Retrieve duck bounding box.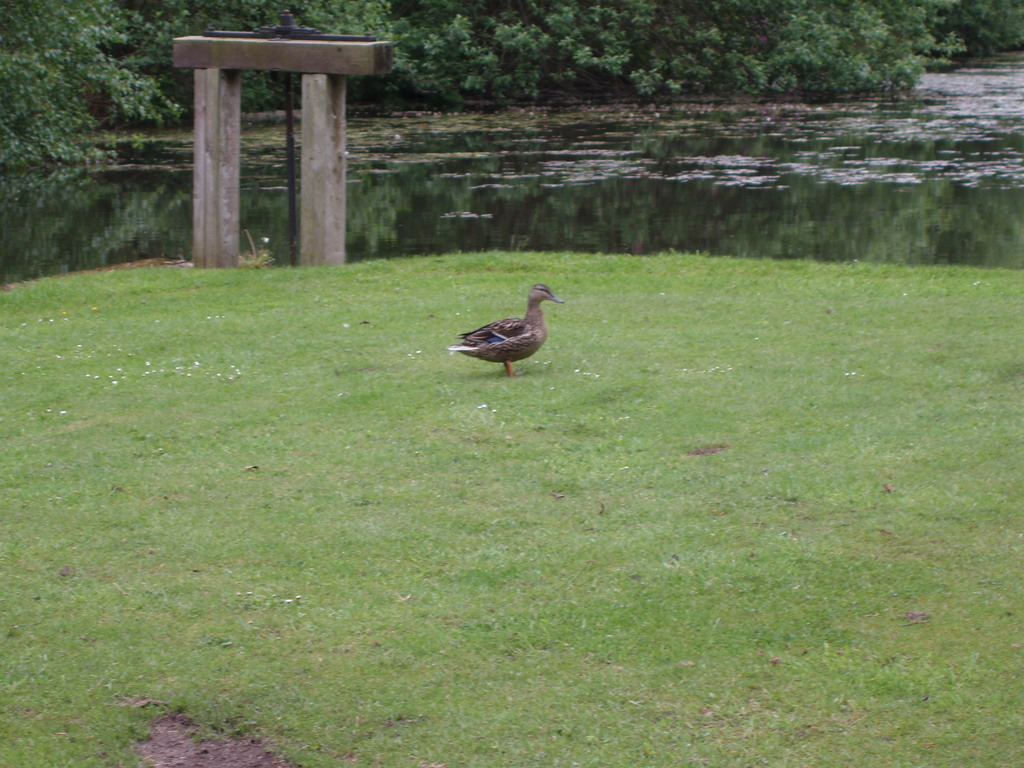
Bounding box: [x1=436, y1=277, x2=572, y2=380].
